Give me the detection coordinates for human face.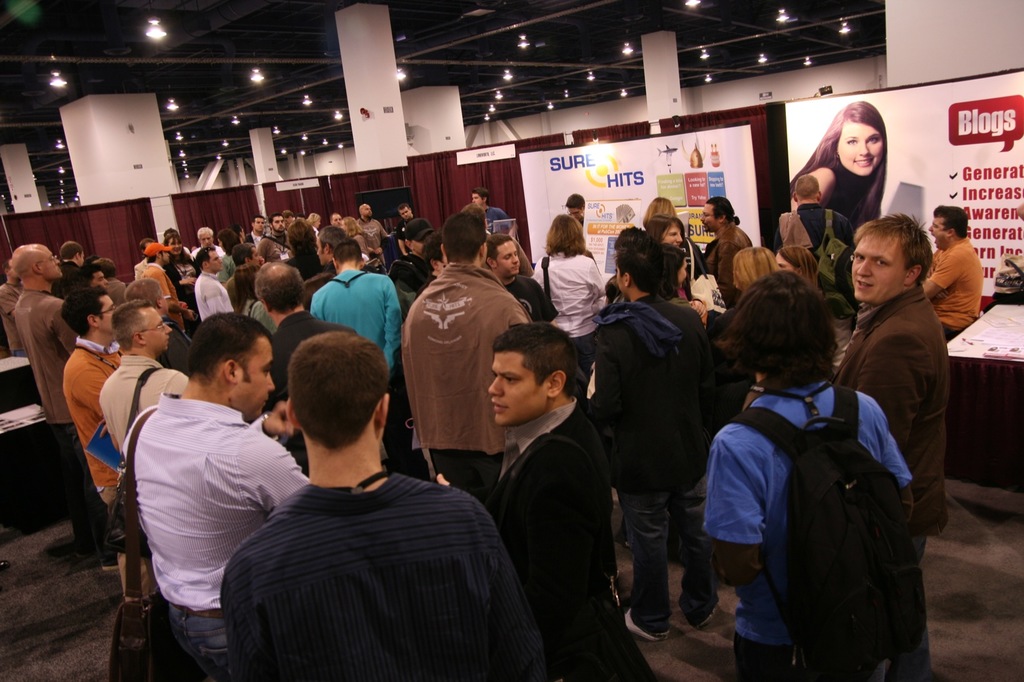
x1=836, y1=119, x2=884, y2=174.
